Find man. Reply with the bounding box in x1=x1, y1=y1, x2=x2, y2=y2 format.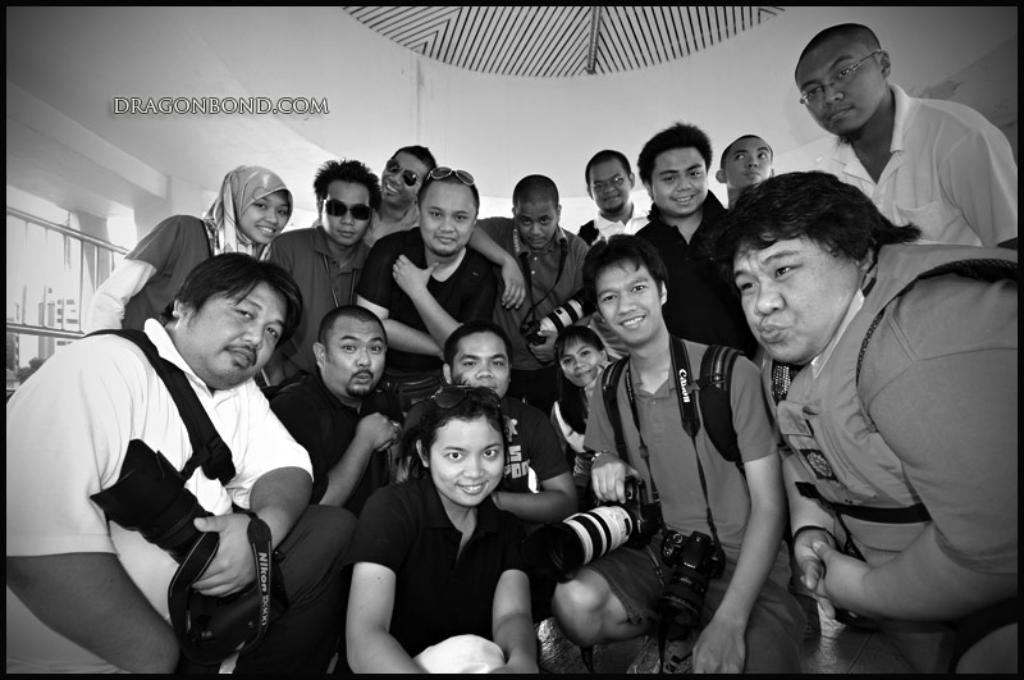
x1=721, y1=131, x2=776, y2=197.
